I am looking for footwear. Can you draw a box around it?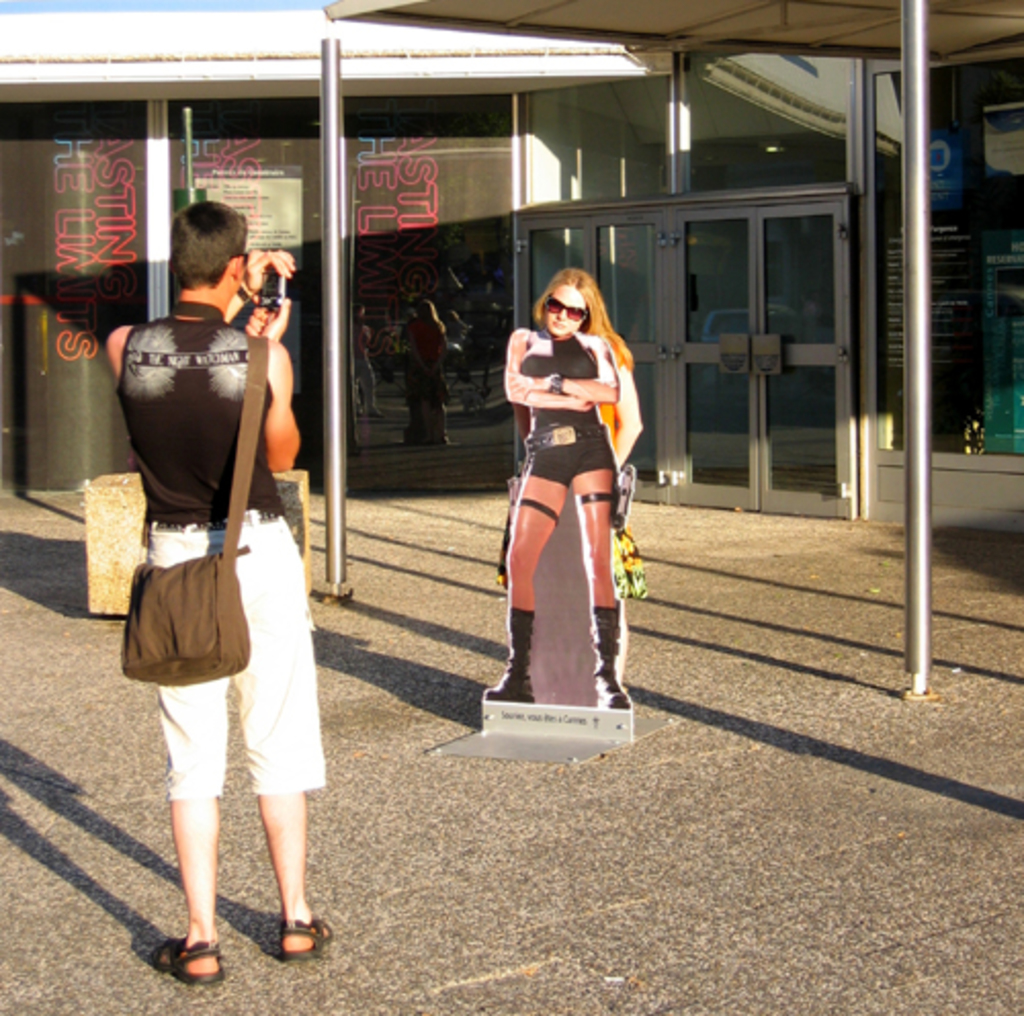
Sure, the bounding box is {"x1": 279, "y1": 907, "x2": 342, "y2": 963}.
